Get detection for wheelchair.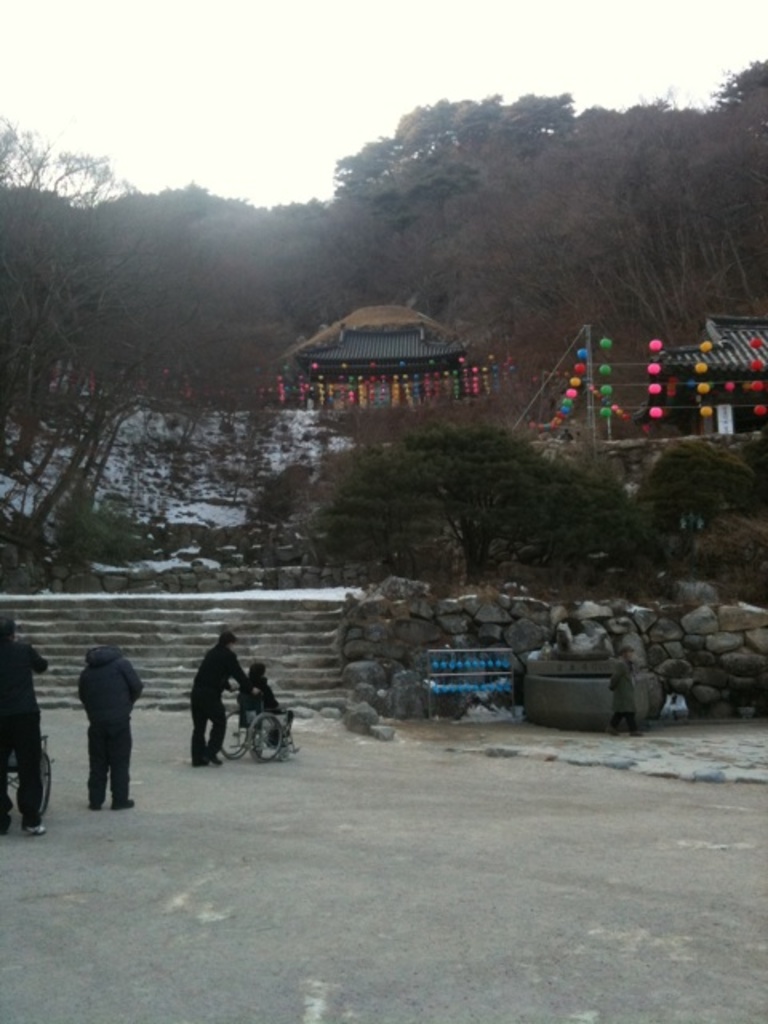
Detection: region(198, 662, 294, 768).
